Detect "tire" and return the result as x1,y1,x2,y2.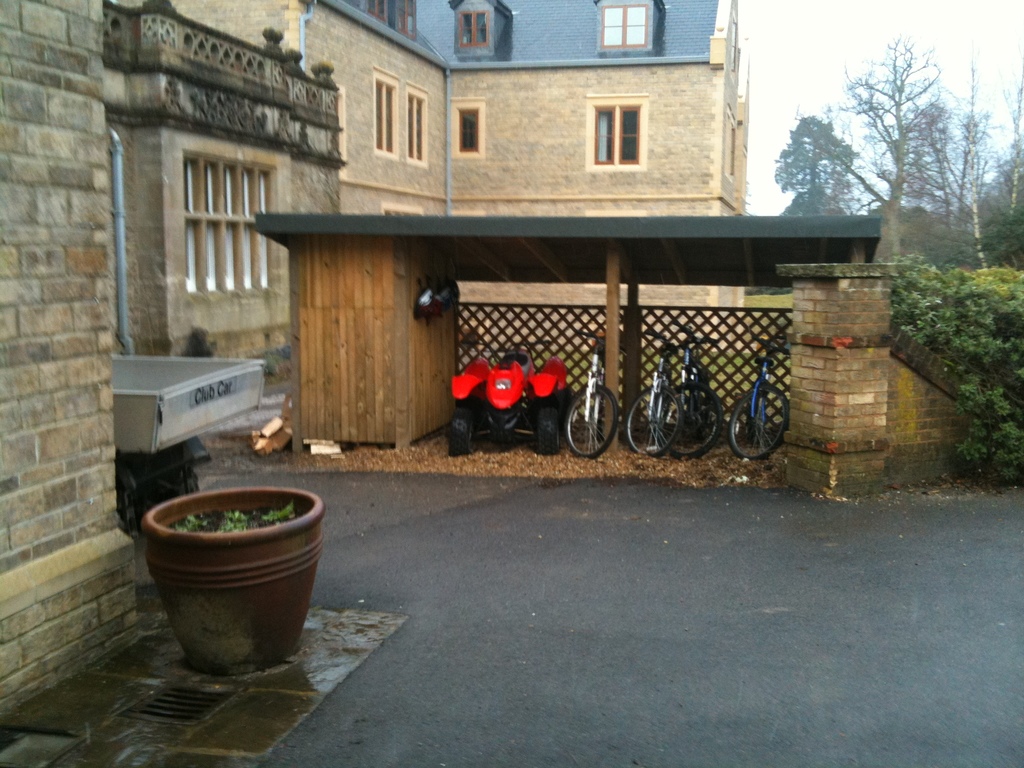
447,405,479,460.
